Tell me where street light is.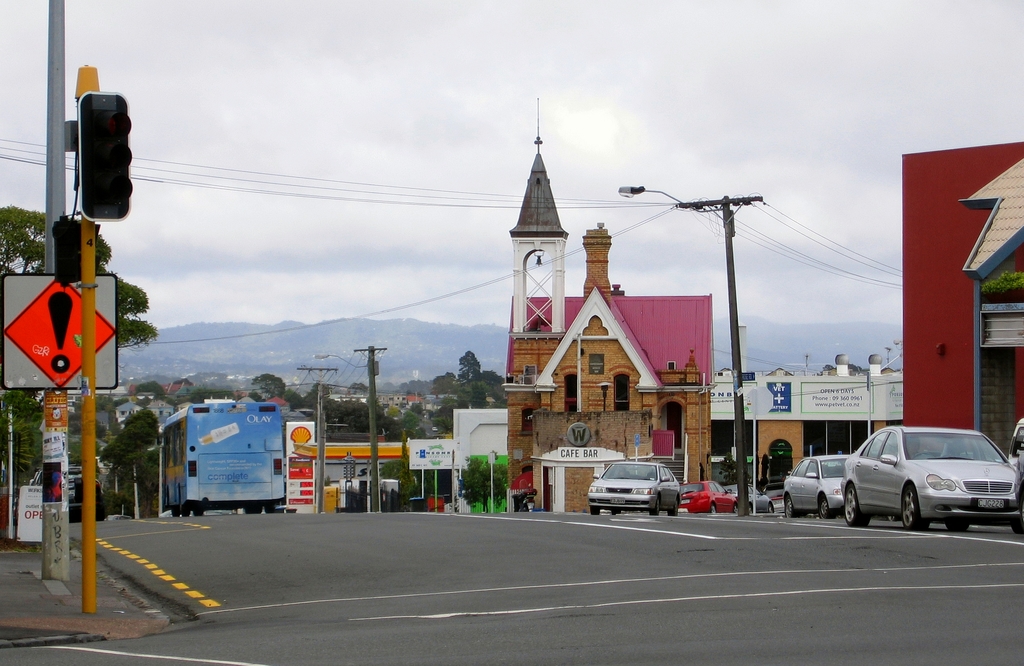
street light is at [x1=618, y1=183, x2=764, y2=516].
